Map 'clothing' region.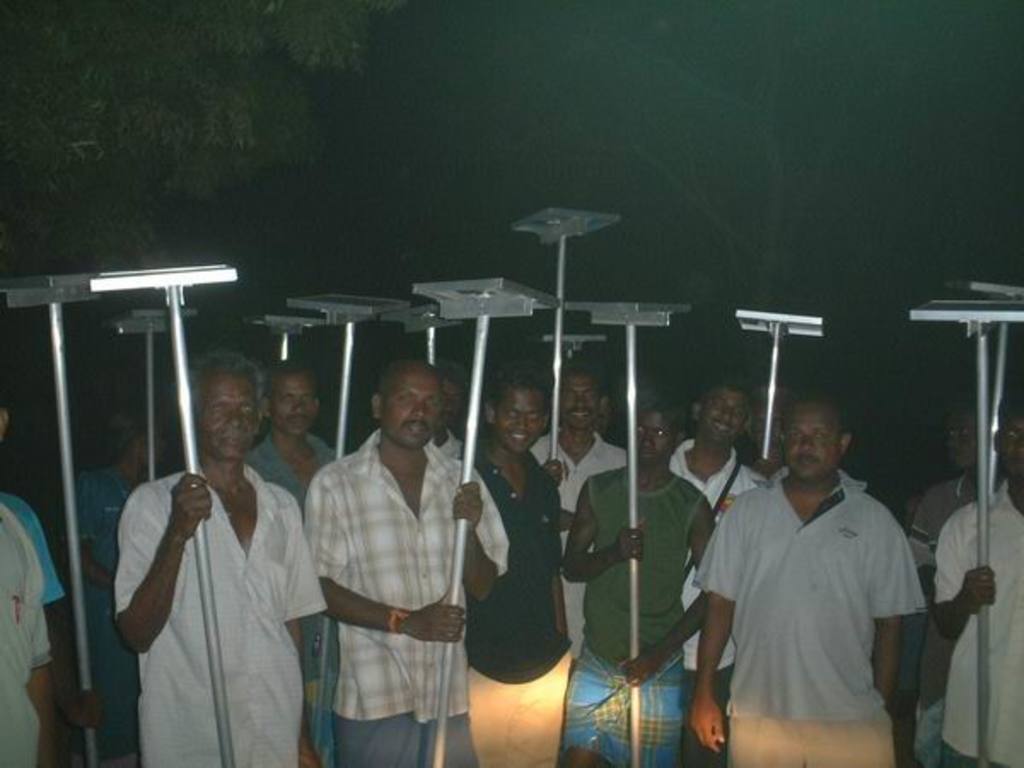
Mapped to (left=667, top=442, right=761, bottom=766).
